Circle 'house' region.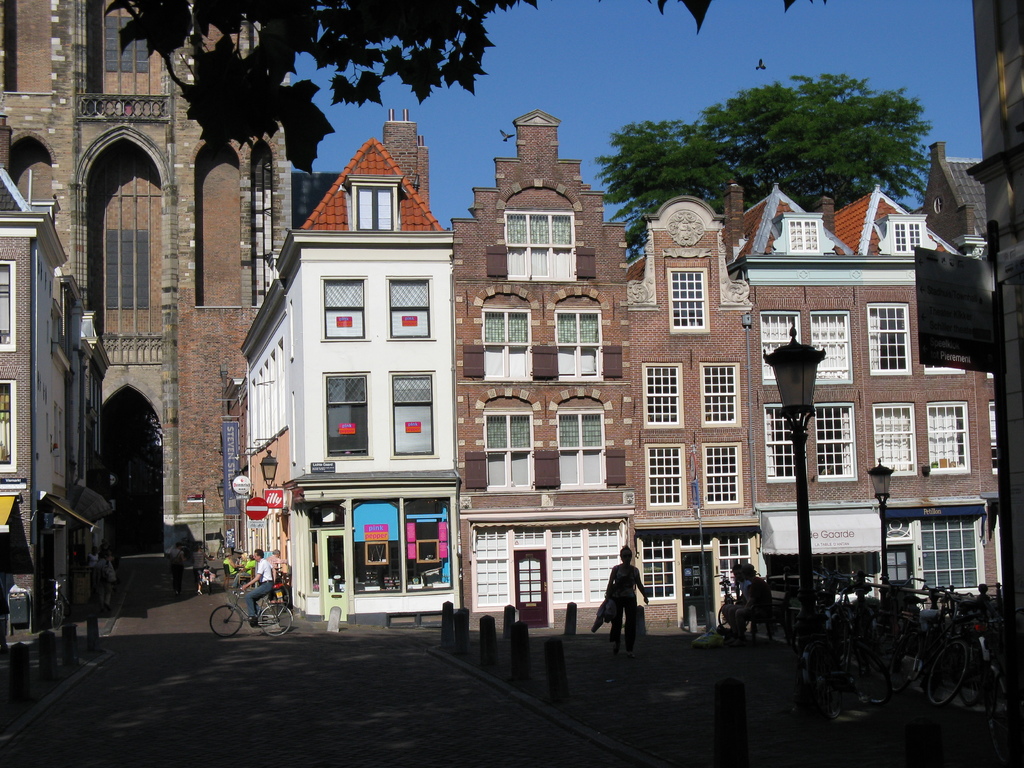
Region: locate(194, 95, 1002, 635).
